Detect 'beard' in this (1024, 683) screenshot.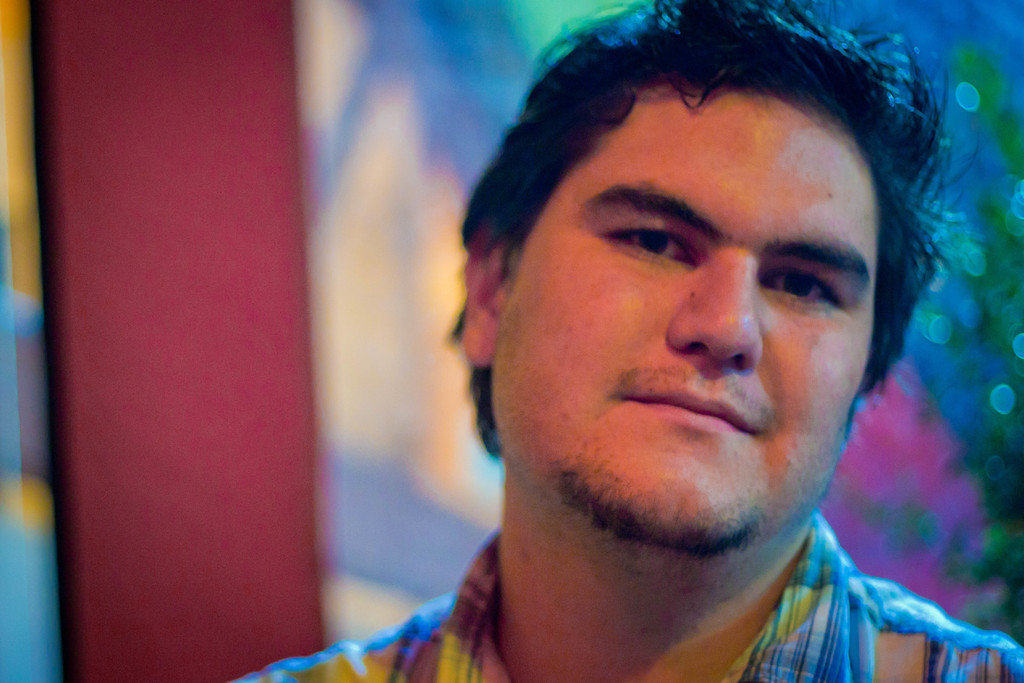
Detection: 556 463 762 565.
